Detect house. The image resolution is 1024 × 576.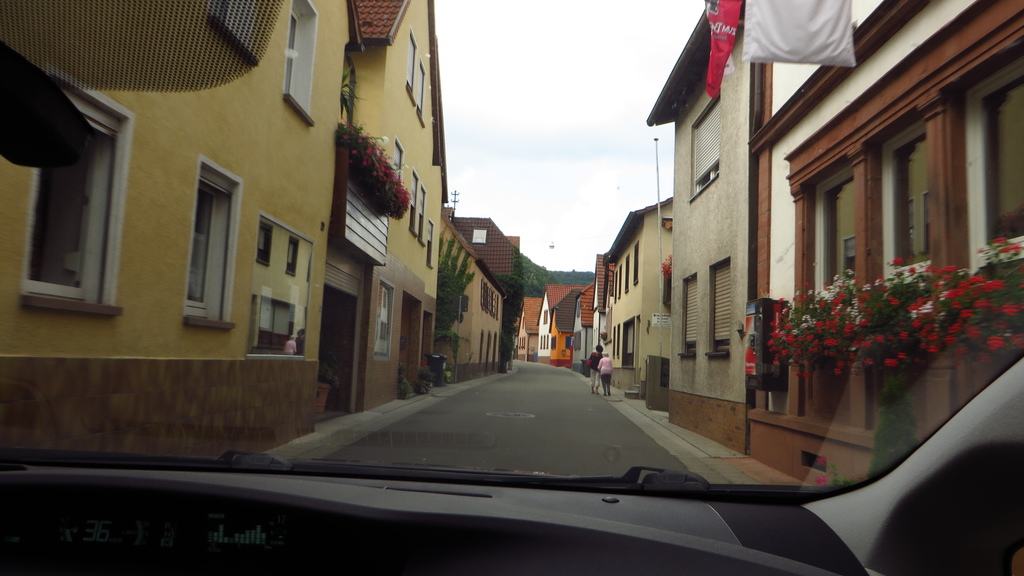
(left=501, top=276, right=605, bottom=367).
